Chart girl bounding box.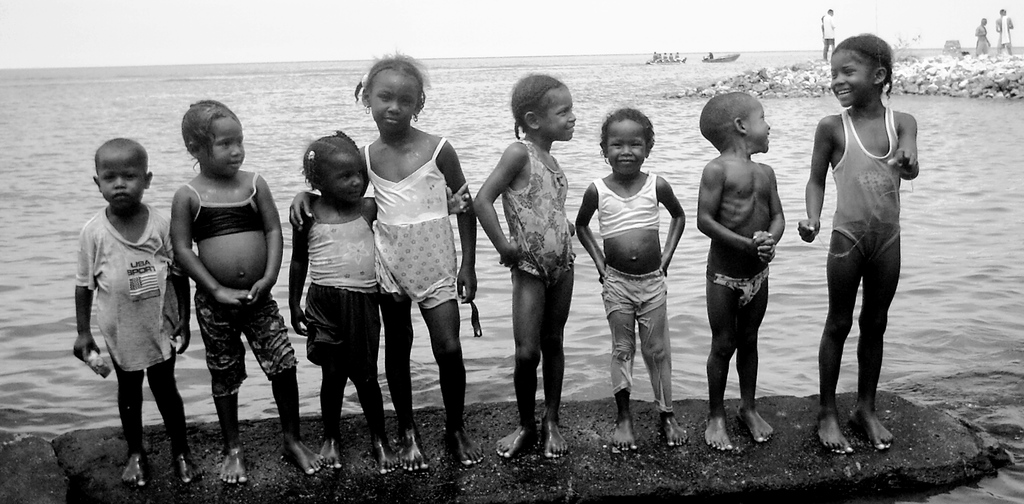
Charted: box(285, 133, 469, 464).
